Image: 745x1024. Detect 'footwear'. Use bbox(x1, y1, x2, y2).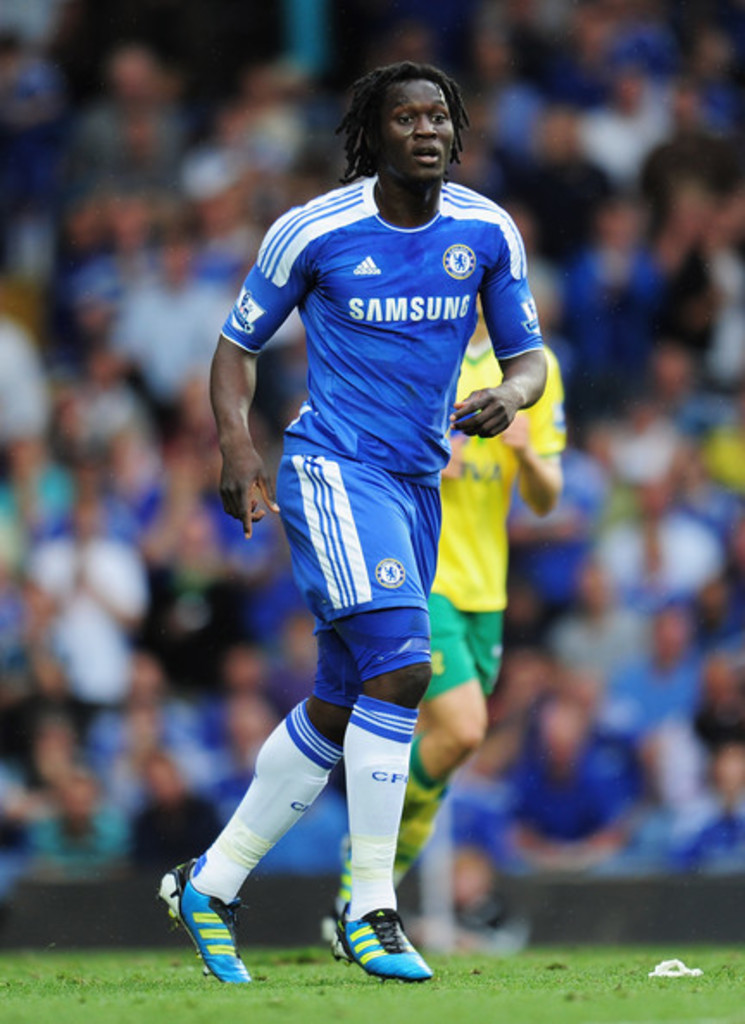
bbox(159, 853, 262, 984).
